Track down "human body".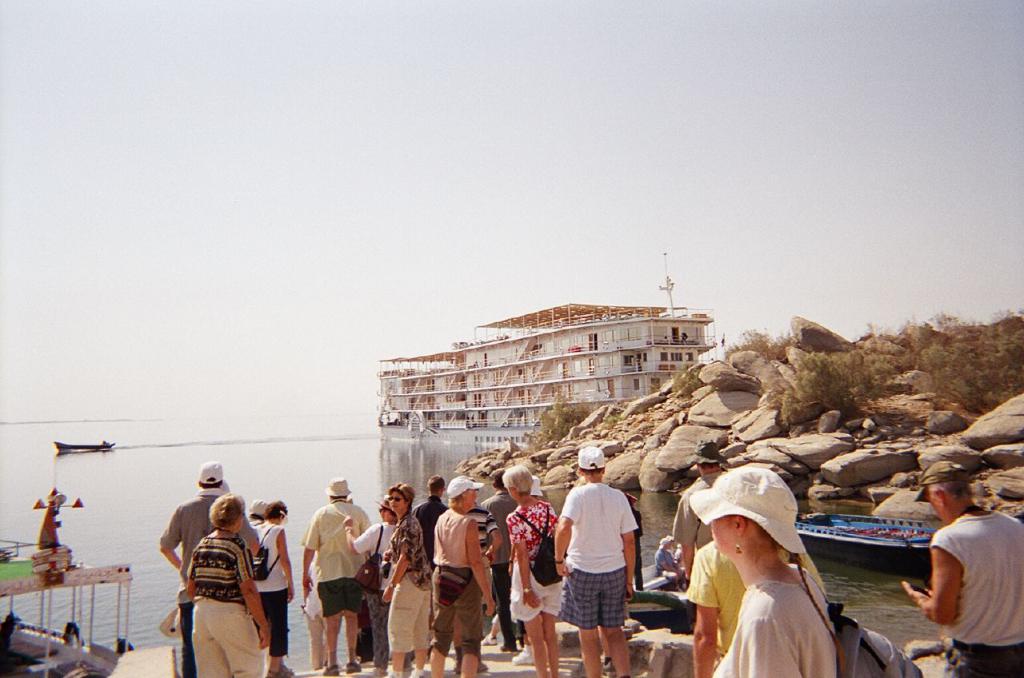
Tracked to rect(237, 496, 290, 676).
